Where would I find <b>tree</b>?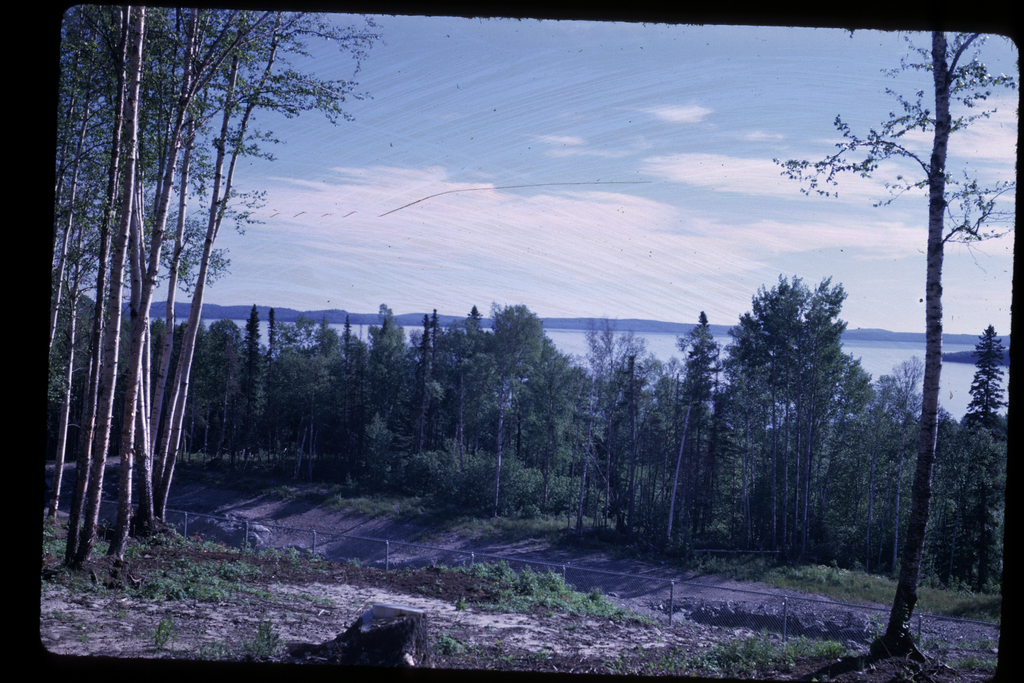
At bbox(401, 302, 447, 460).
